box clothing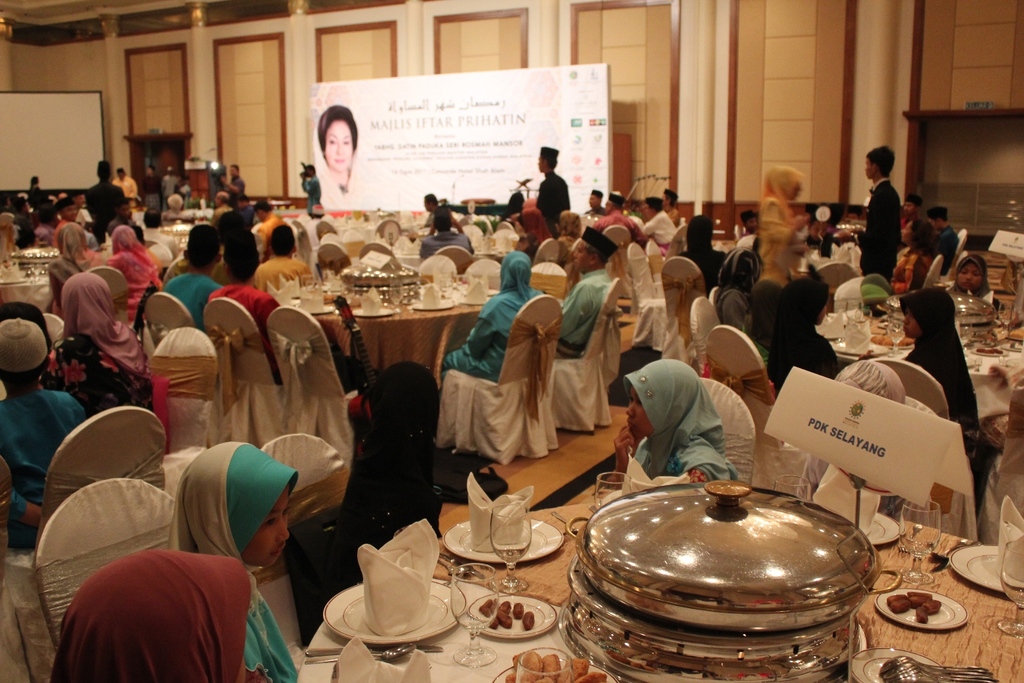
left=429, top=204, right=453, bottom=227
